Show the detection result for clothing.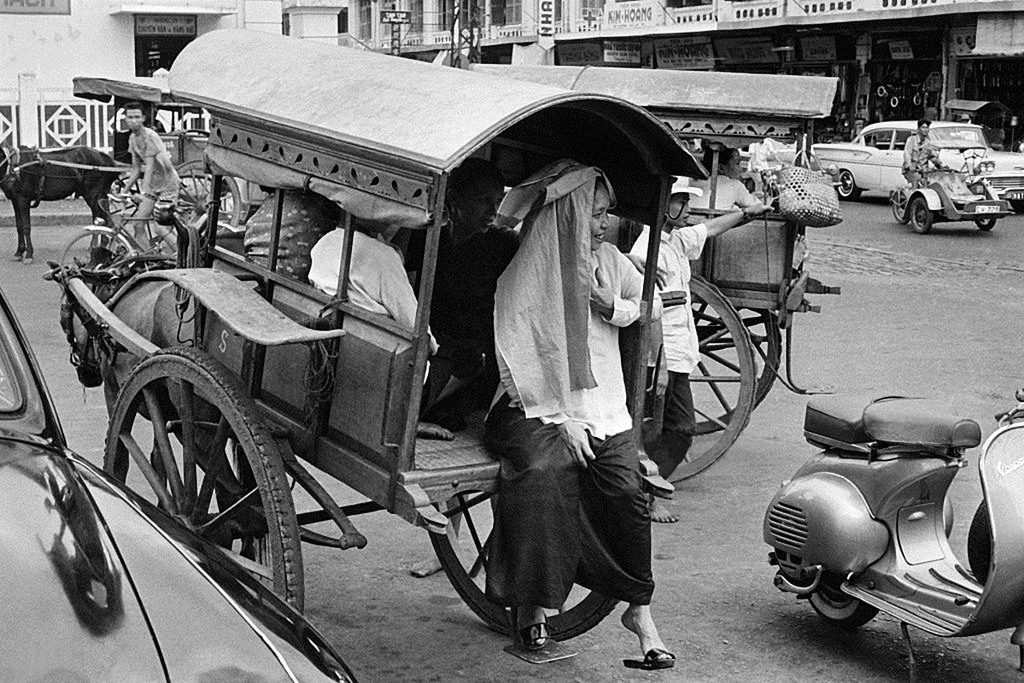
select_region(408, 209, 518, 404).
